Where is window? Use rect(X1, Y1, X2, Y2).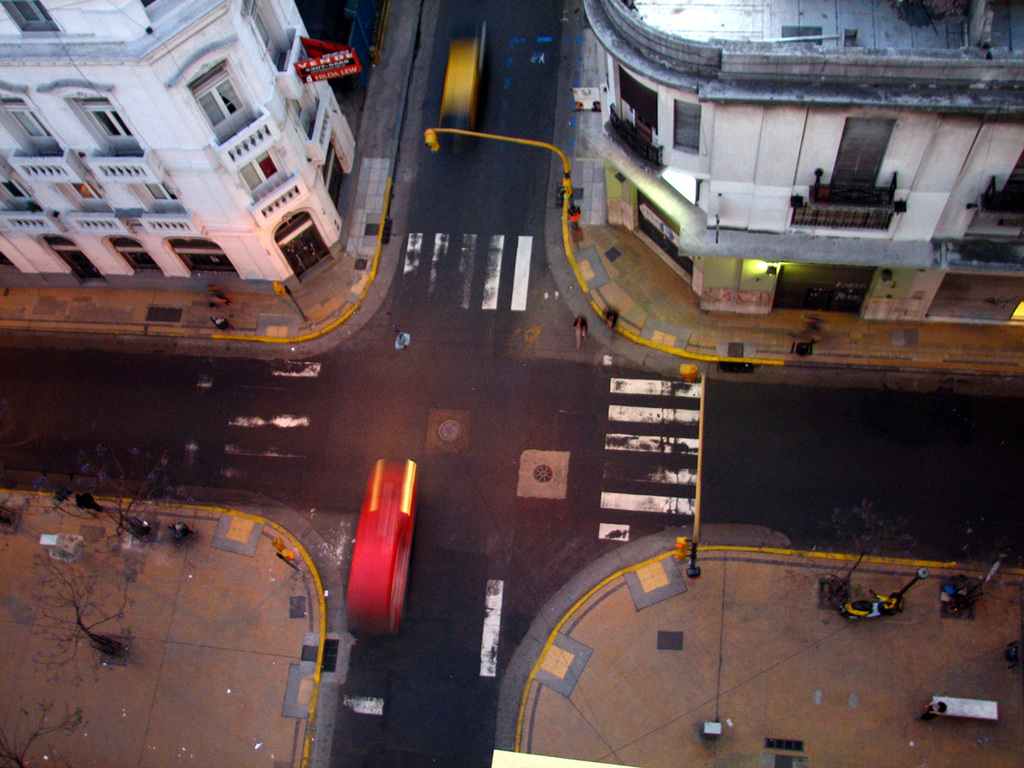
rect(992, 148, 1023, 218).
